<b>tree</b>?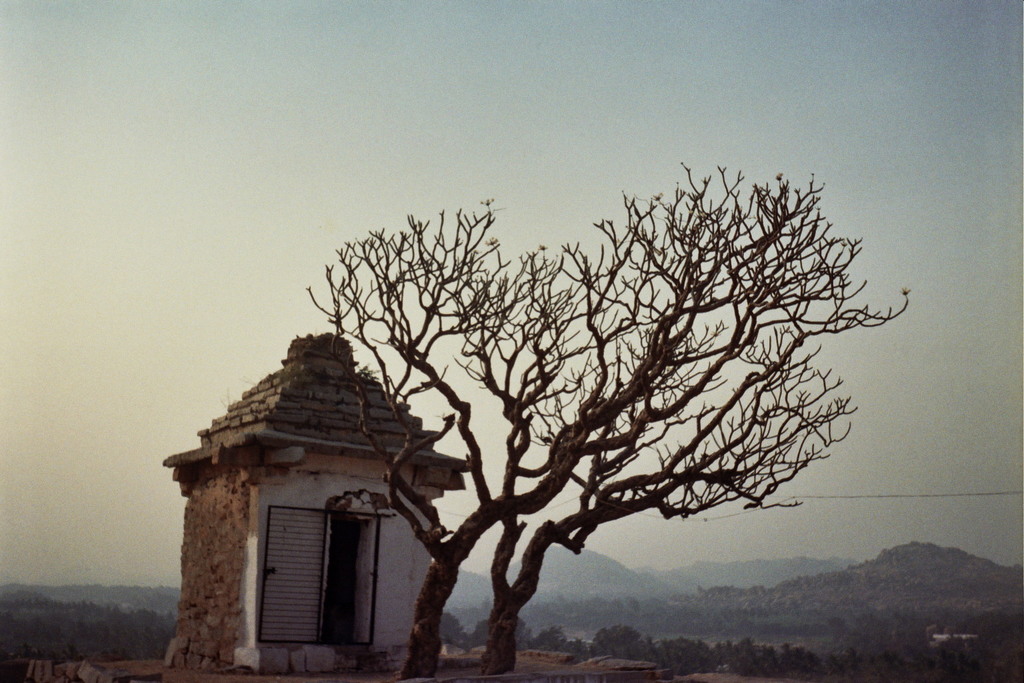
x1=533, y1=626, x2=571, y2=656
